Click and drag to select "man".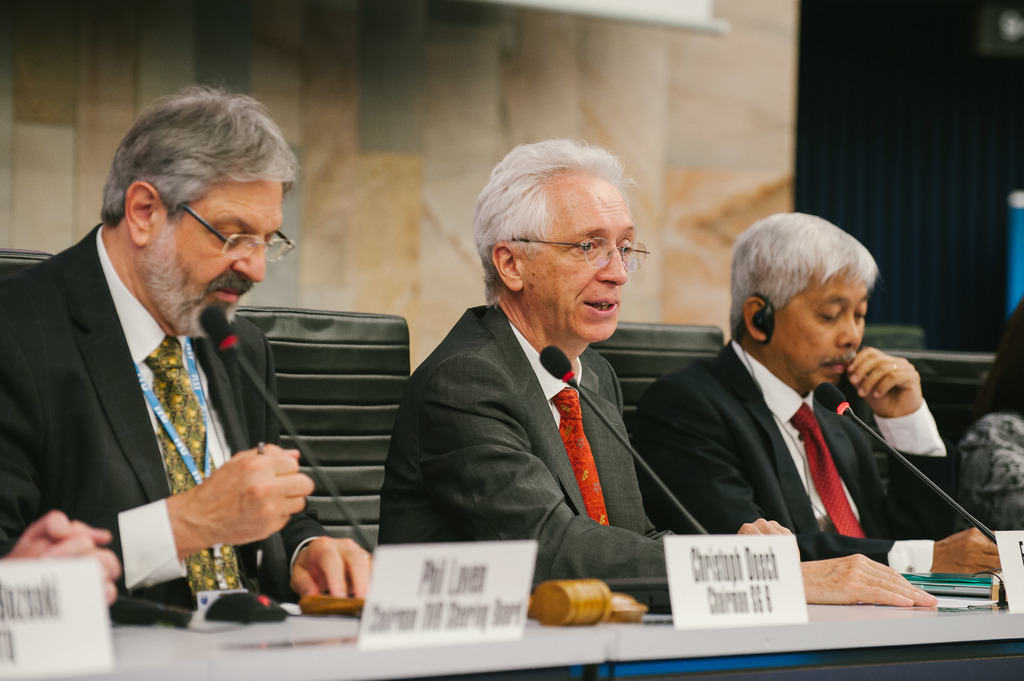
Selection: [380,134,938,618].
